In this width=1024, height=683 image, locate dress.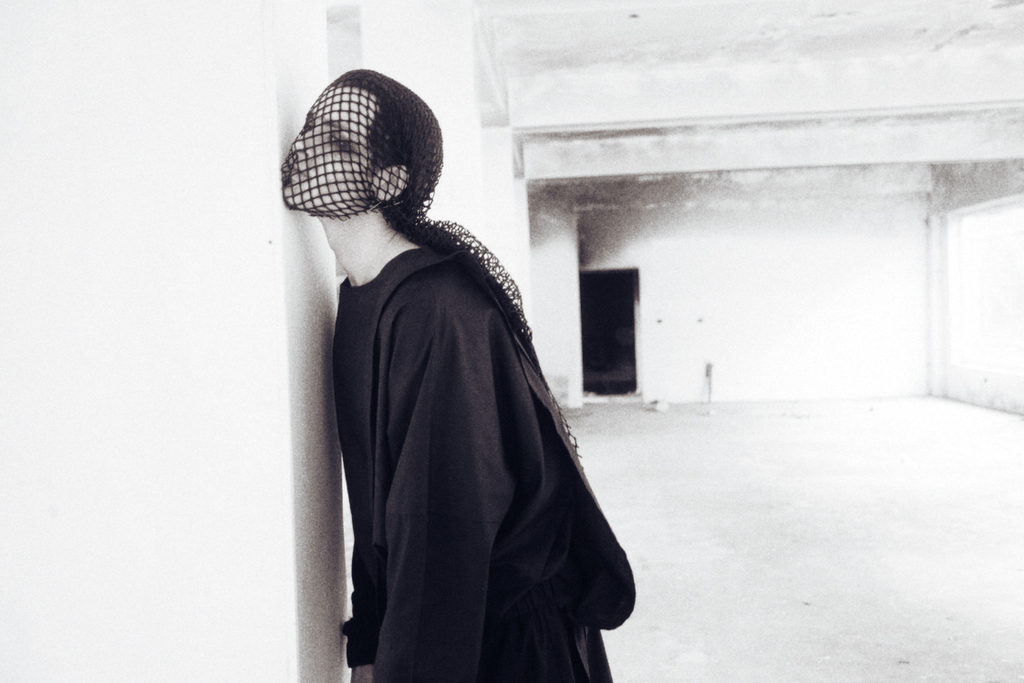
Bounding box: region(333, 245, 635, 682).
